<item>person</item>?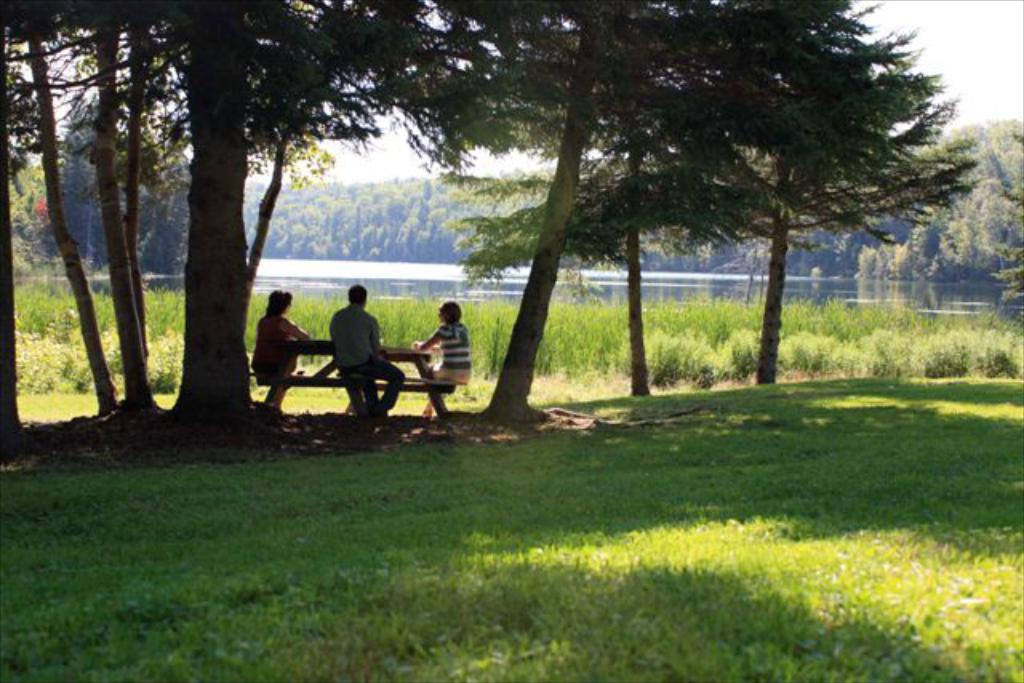
406,301,469,427
